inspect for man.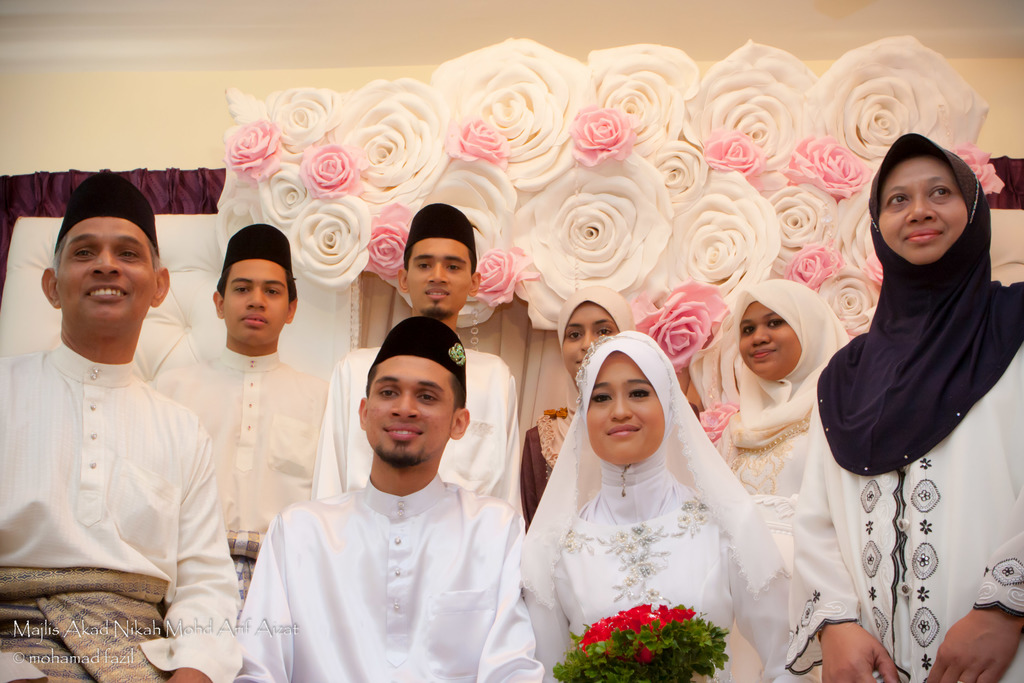
Inspection: BBox(189, 222, 329, 596).
